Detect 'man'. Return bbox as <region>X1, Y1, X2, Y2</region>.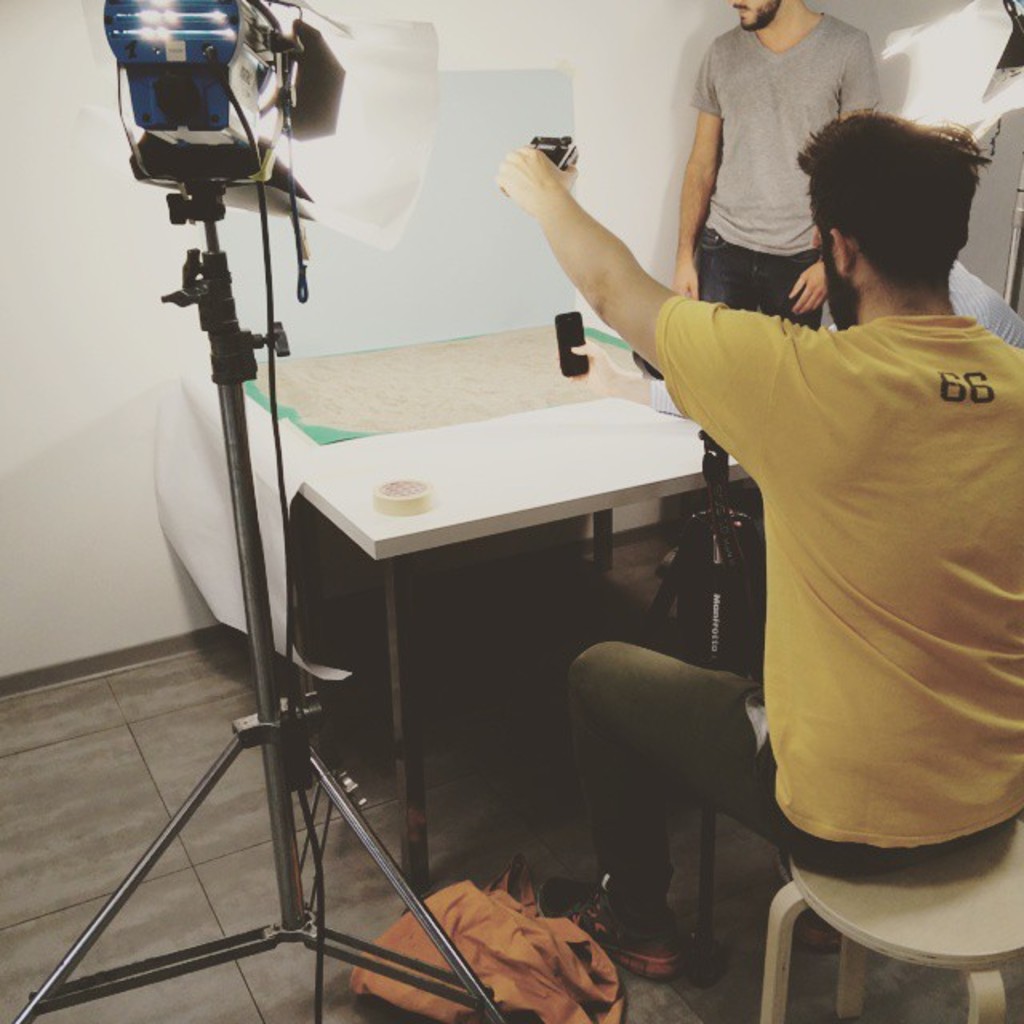
<region>488, 102, 1022, 987</region>.
